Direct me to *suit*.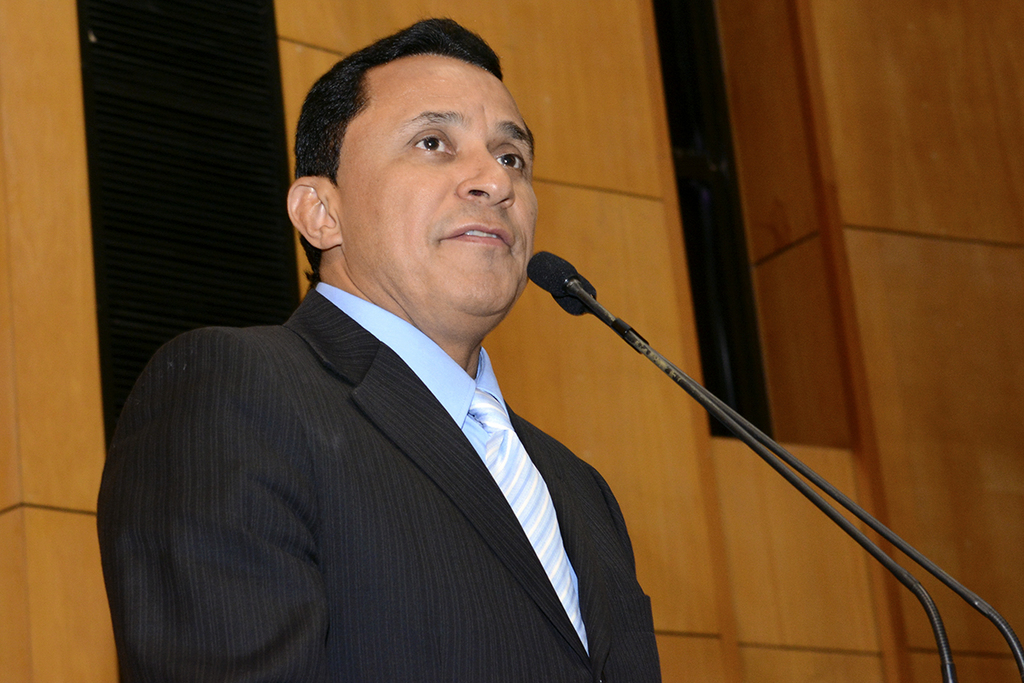
Direction: <region>72, 312, 620, 661</region>.
